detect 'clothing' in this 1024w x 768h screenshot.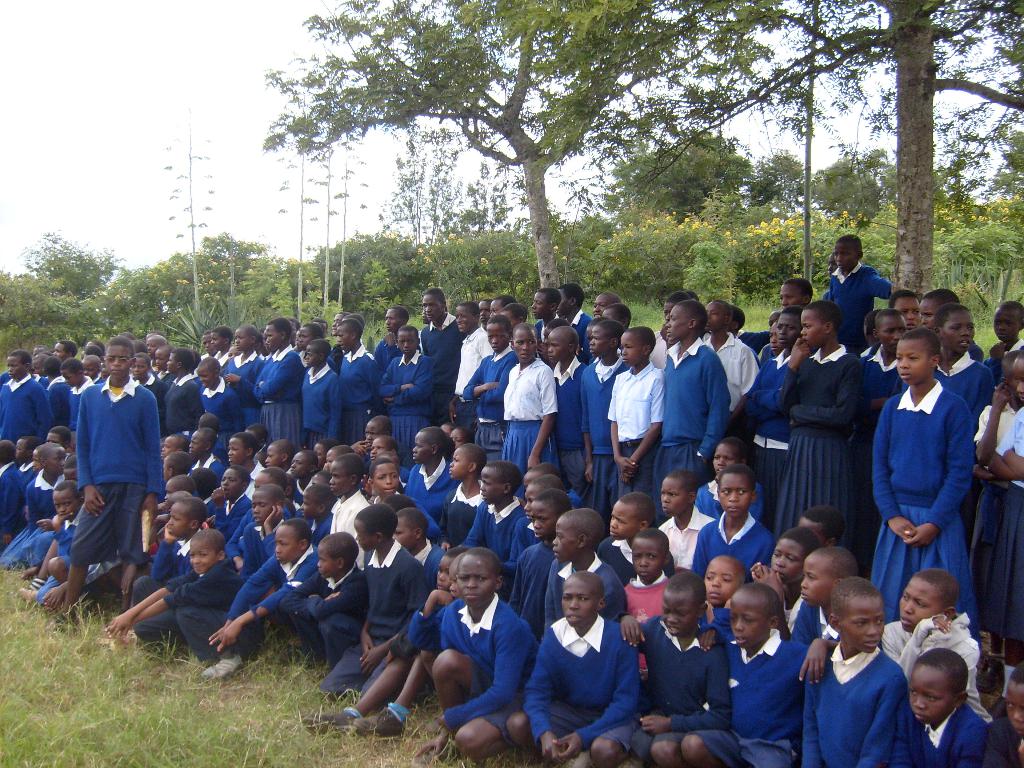
Detection: l=154, t=375, r=198, b=430.
